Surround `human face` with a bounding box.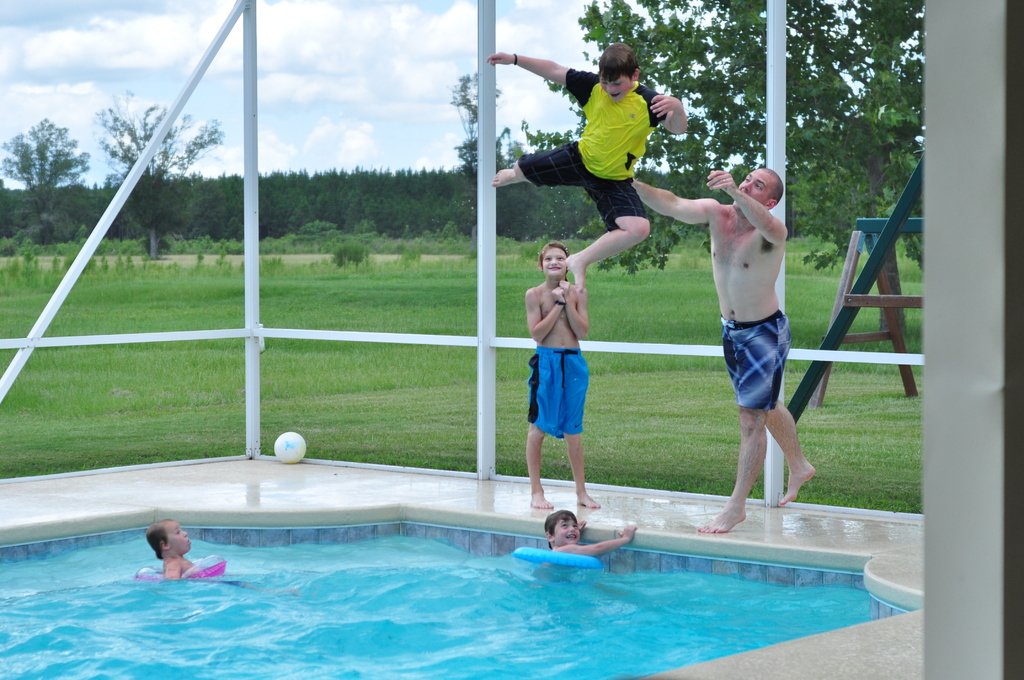
<box>543,248,568,278</box>.
